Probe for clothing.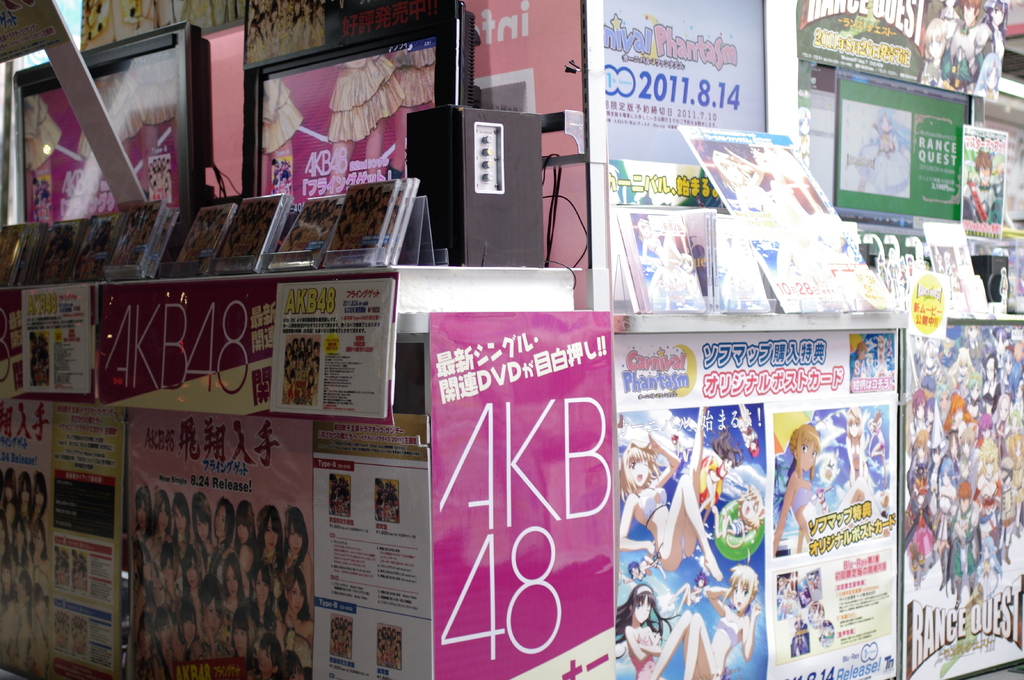
Probe result: detection(632, 633, 658, 679).
